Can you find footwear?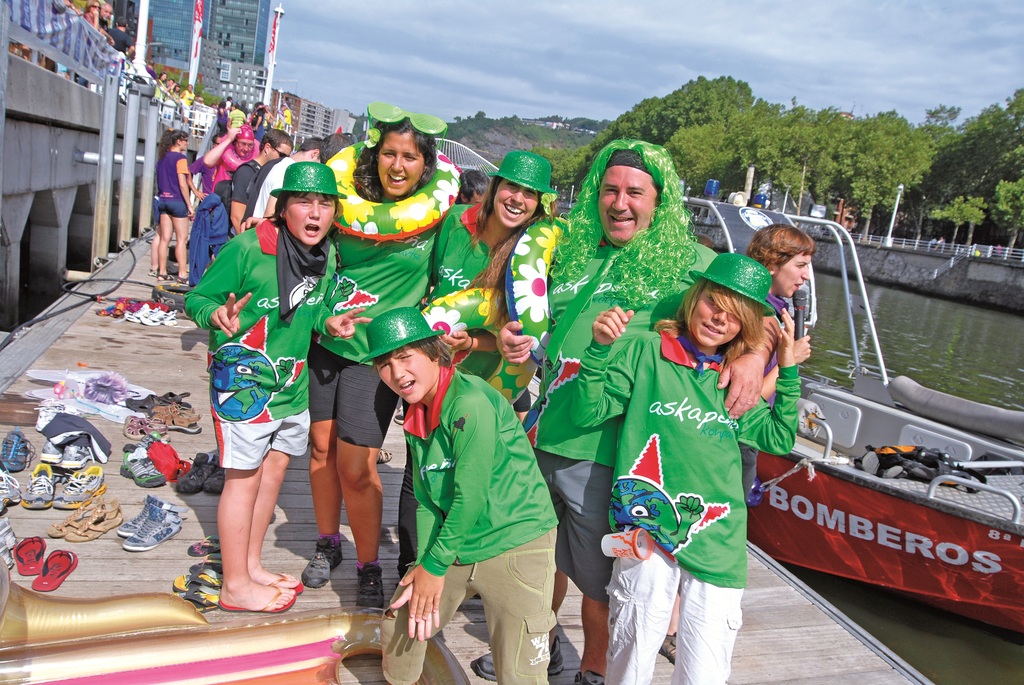
Yes, bounding box: [39,436,60,465].
